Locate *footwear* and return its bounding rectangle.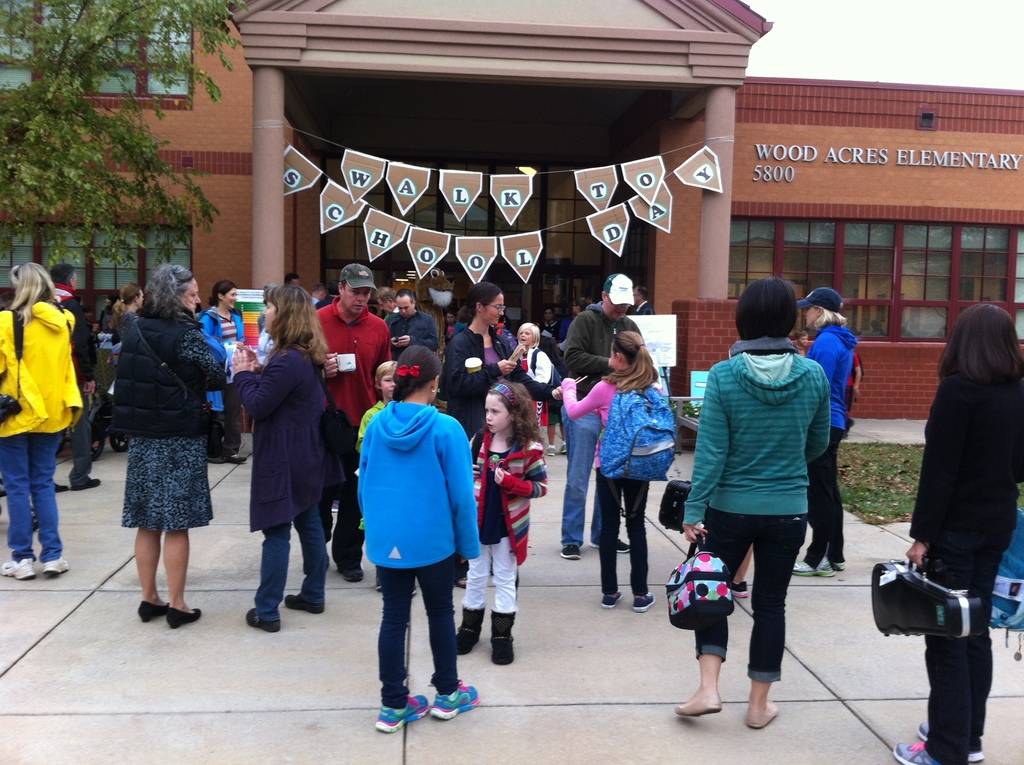
<region>452, 609, 485, 652</region>.
